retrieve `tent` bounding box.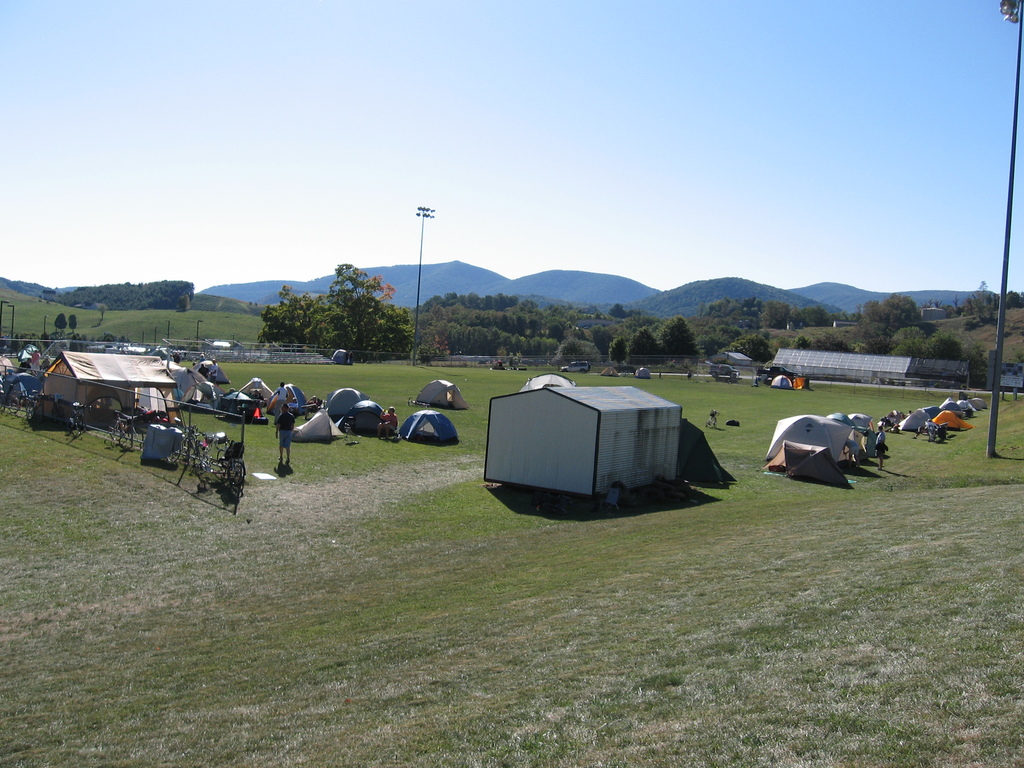
Bounding box: (left=486, top=377, right=736, bottom=508).
